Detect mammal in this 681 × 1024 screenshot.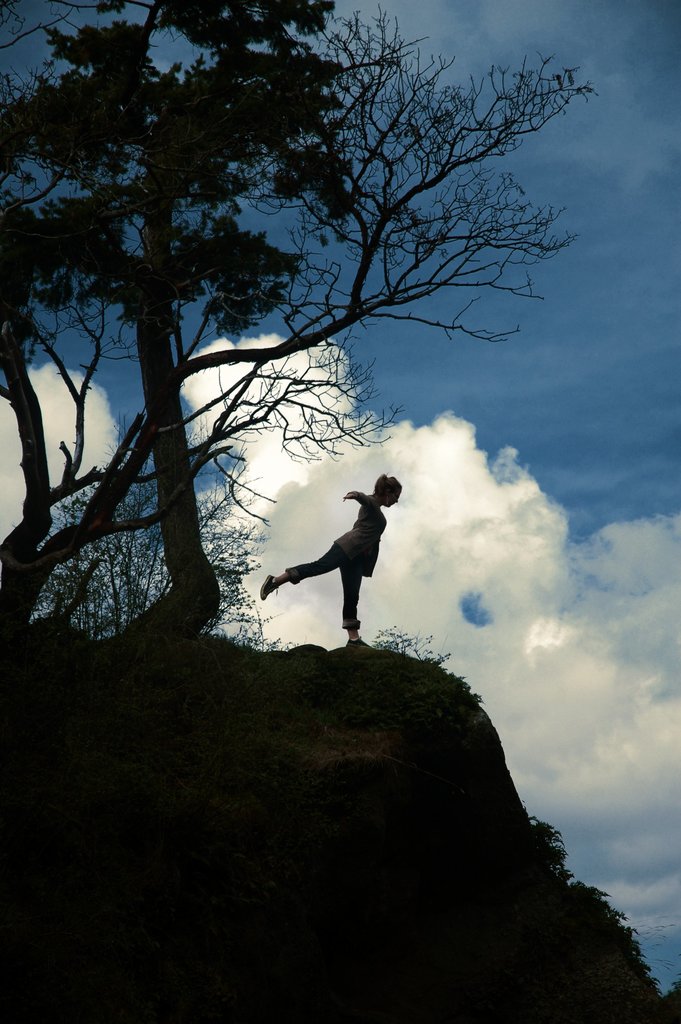
Detection: Rect(274, 496, 402, 655).
